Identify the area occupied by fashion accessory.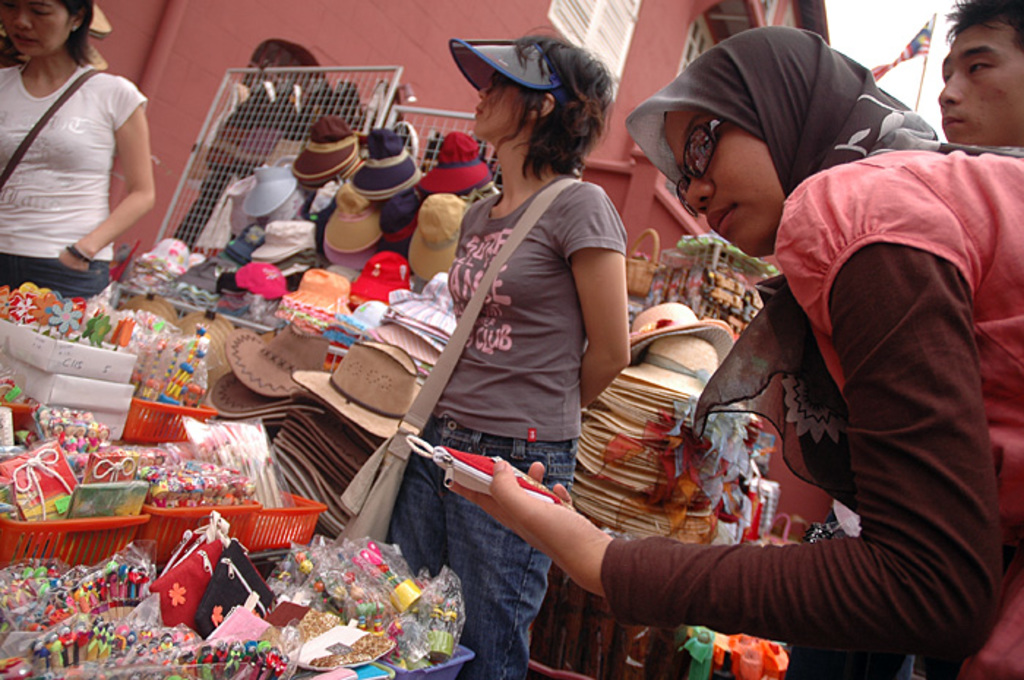
Area: region(351, 124, 421, 197).
